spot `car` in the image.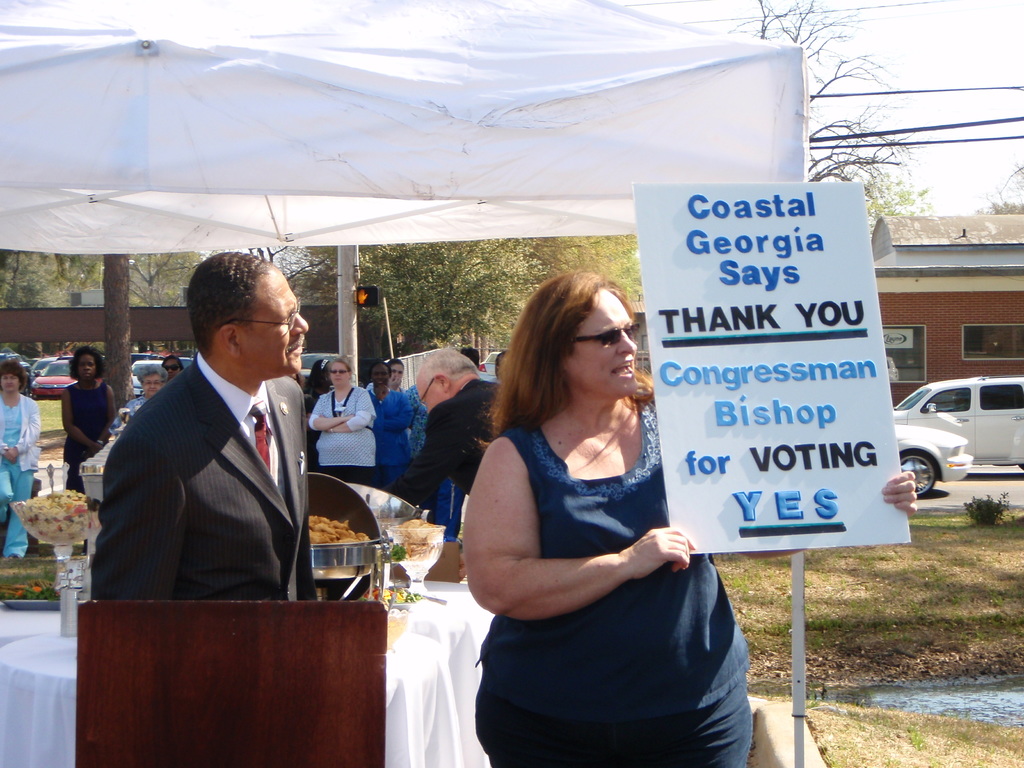
`car` found at BBox(479, 346, 504, 378).
